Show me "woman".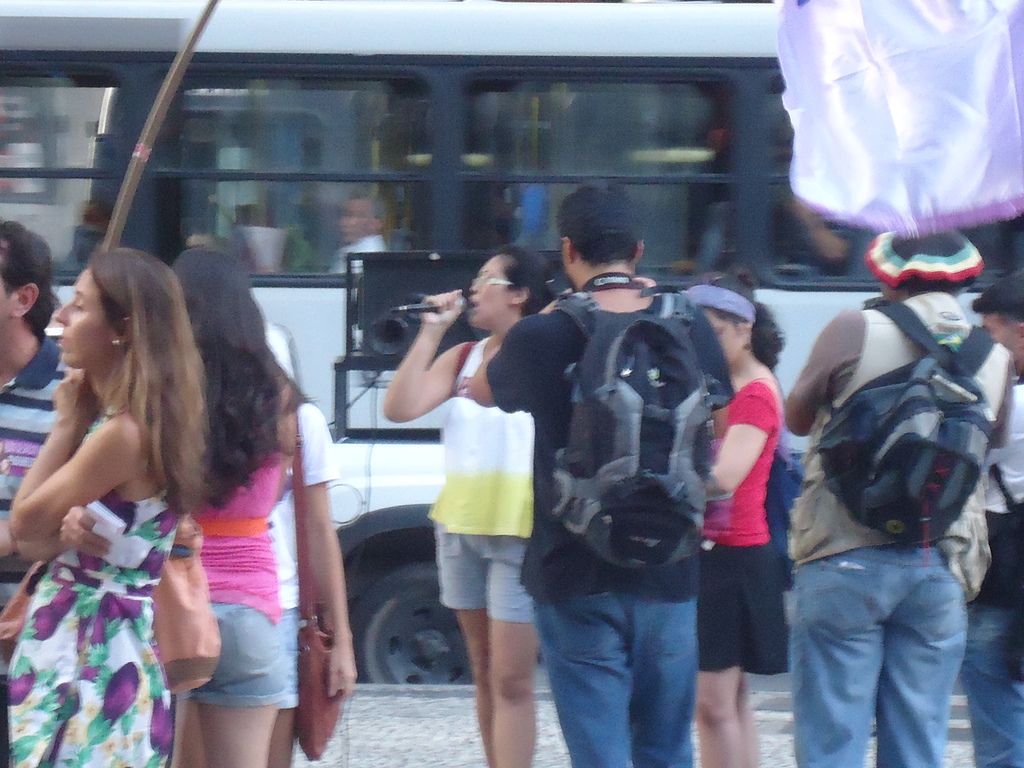
"woman" is here: 1, 250, 198, 767.
